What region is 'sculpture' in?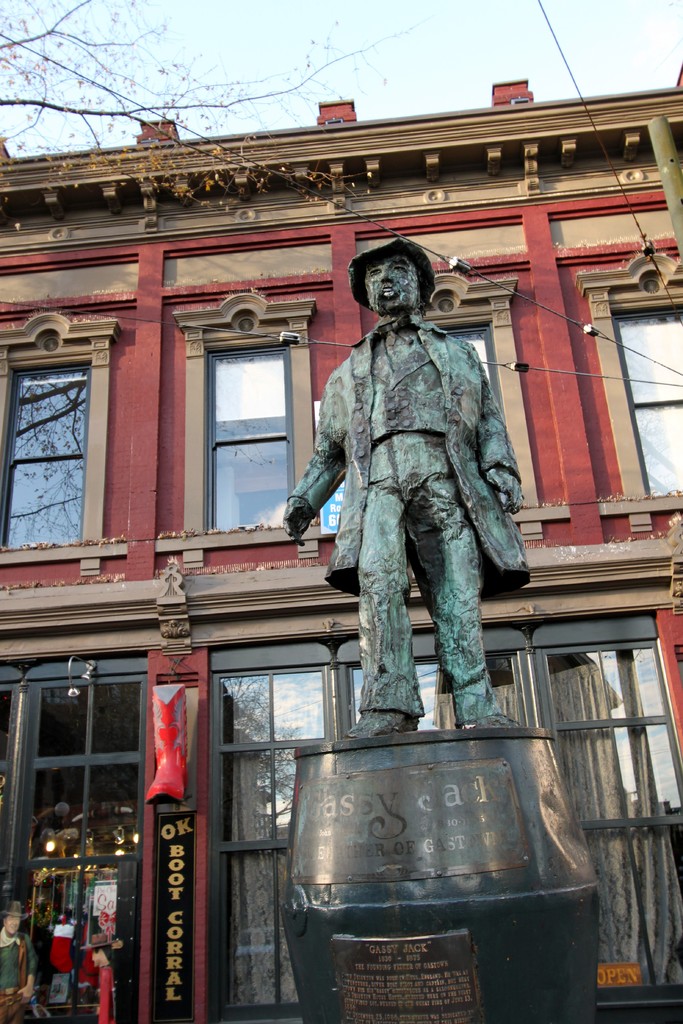
crop(276, 234, 540, 736).
